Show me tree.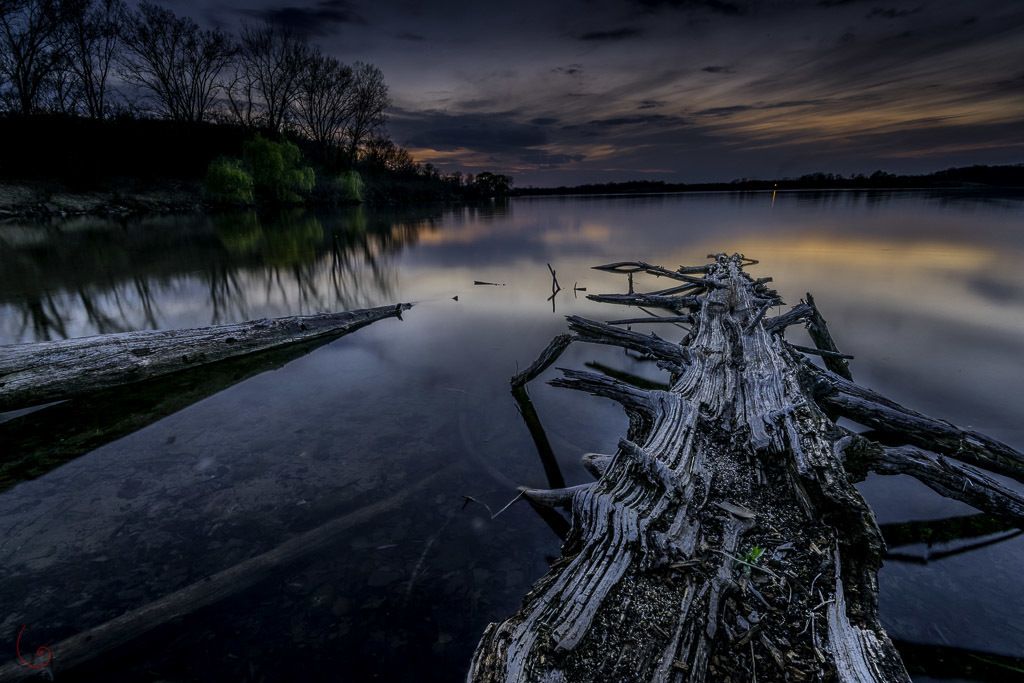
tree is here: l=67, t=0, r=145, b=115.
